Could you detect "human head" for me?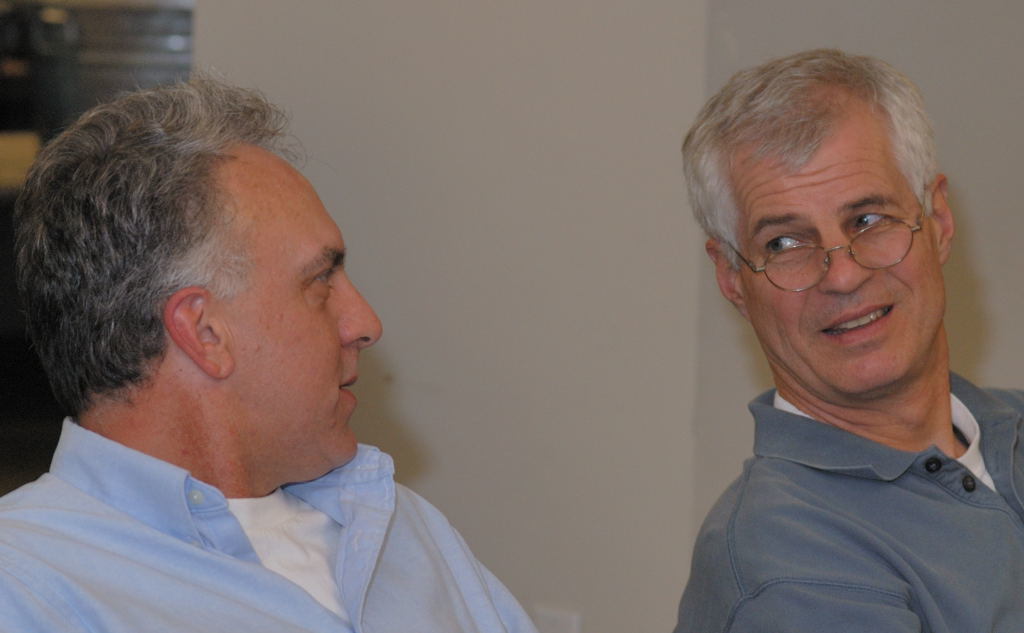
Detection result: Rect(55, 96, 358, 458).
